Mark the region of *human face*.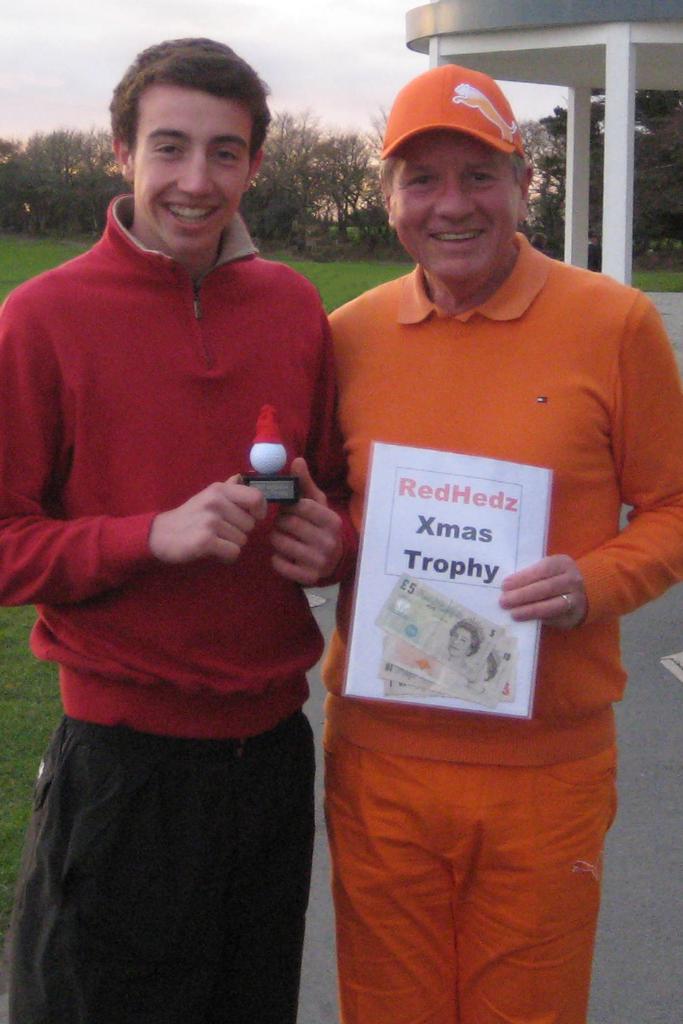
Region: box(133, 85, 247, 250).
